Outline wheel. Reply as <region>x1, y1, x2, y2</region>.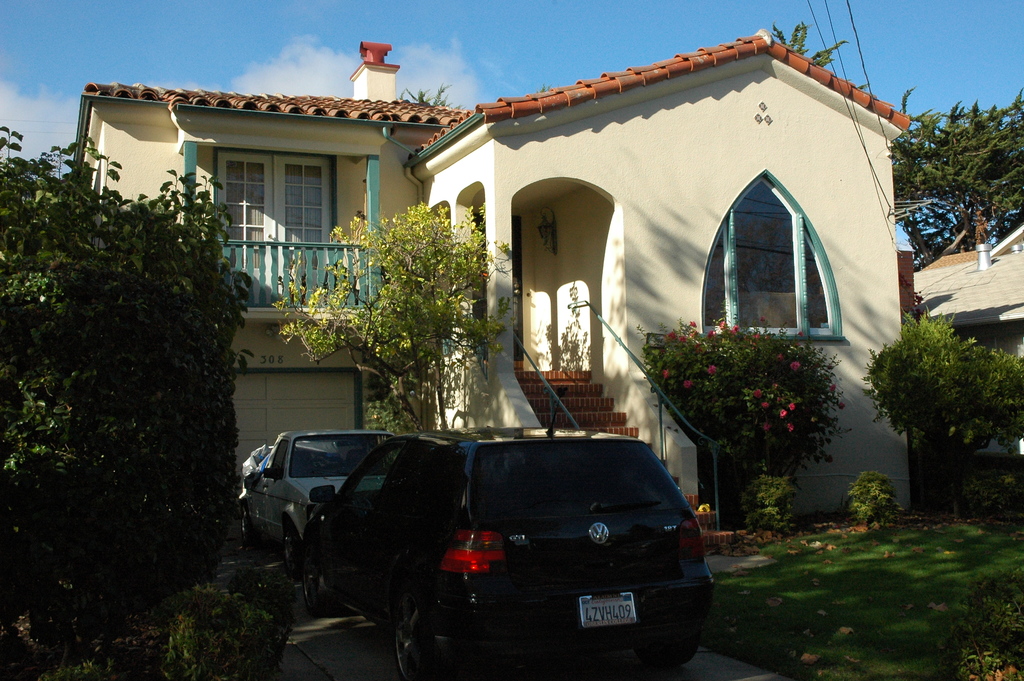
<region>388, 614, 425, 680</region>.
